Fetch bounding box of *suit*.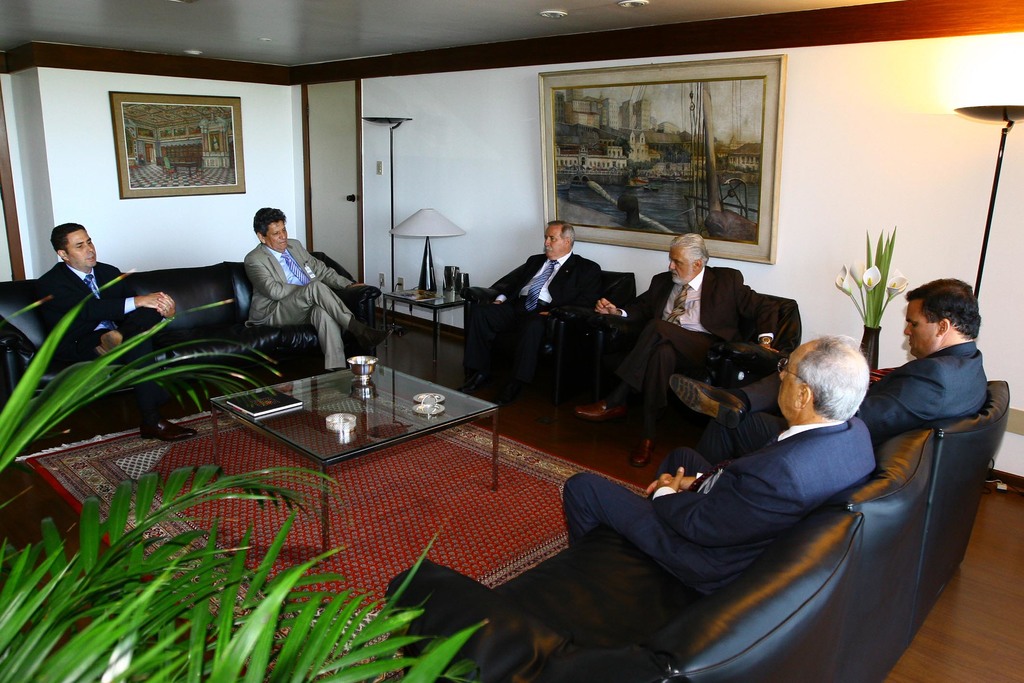
Bbox: Rect(560, 413, 879, 603).
